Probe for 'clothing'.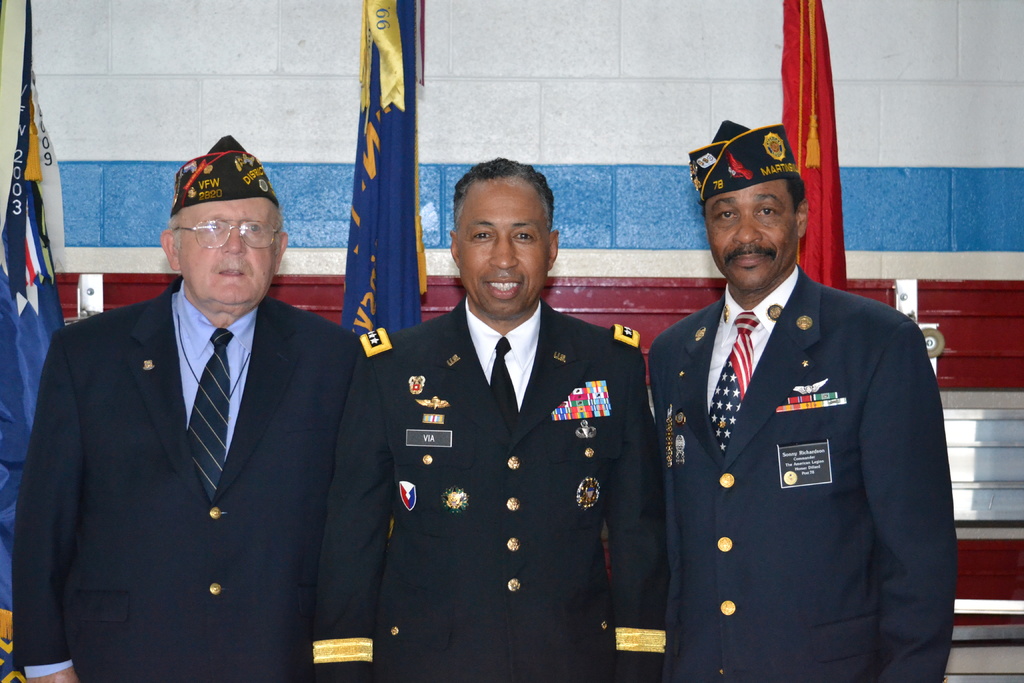
Probe result: l=13, t=277, r=364, b=682.
